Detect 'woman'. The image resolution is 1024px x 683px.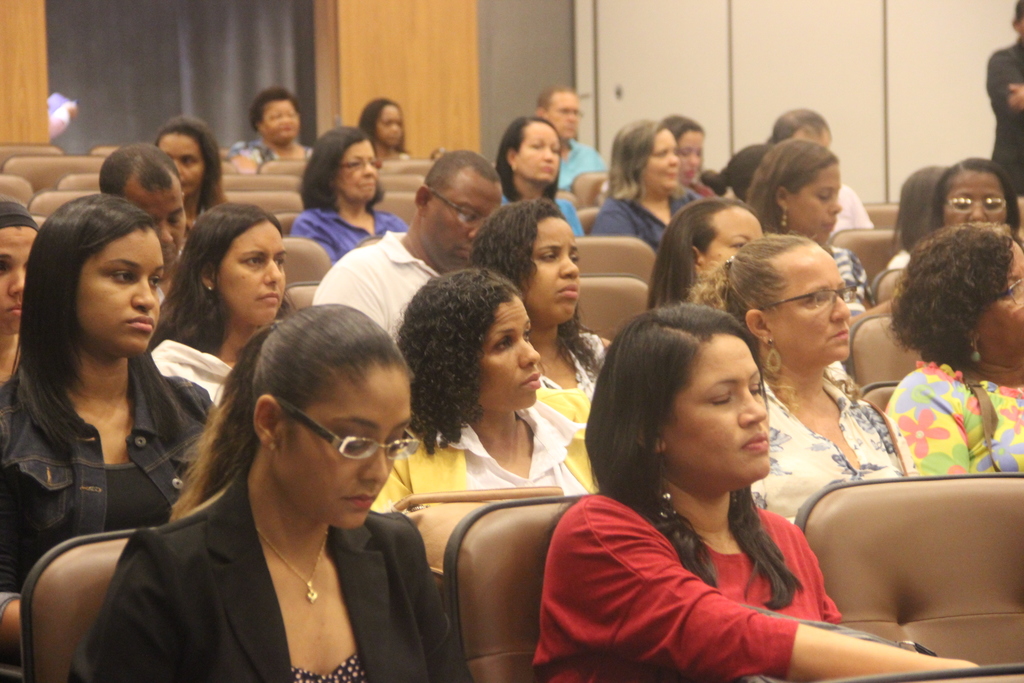
x1=220 y1=86 x2=315 y2=177.
